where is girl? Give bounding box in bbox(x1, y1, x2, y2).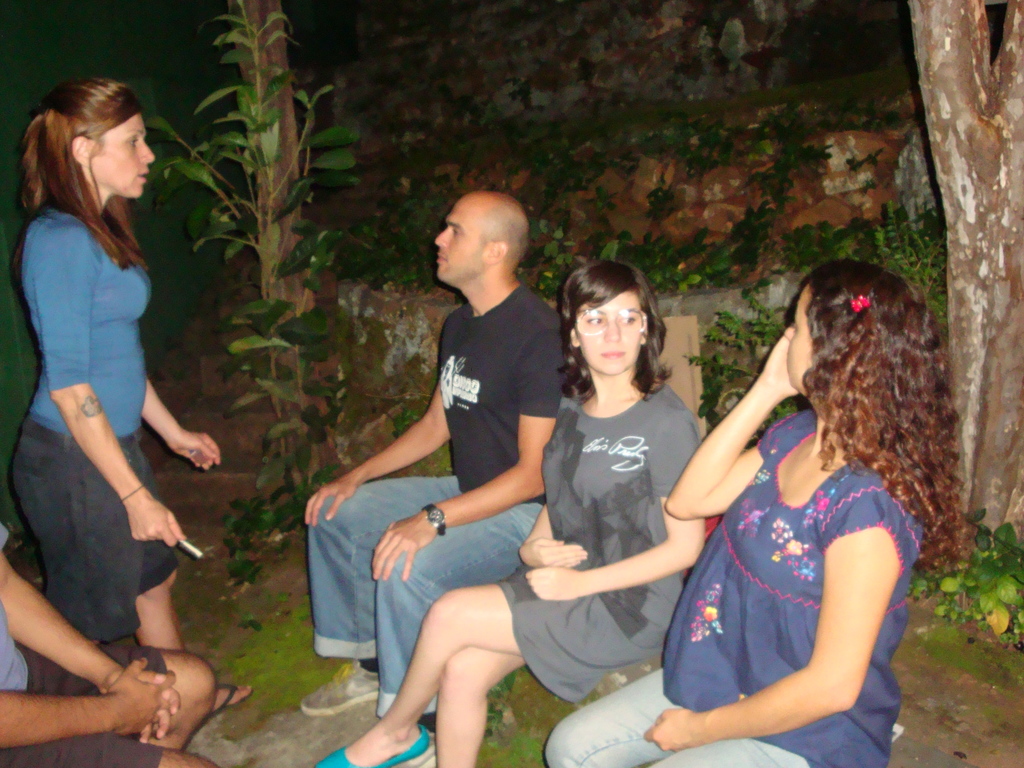
bbox(1, 73, 260, 735).
